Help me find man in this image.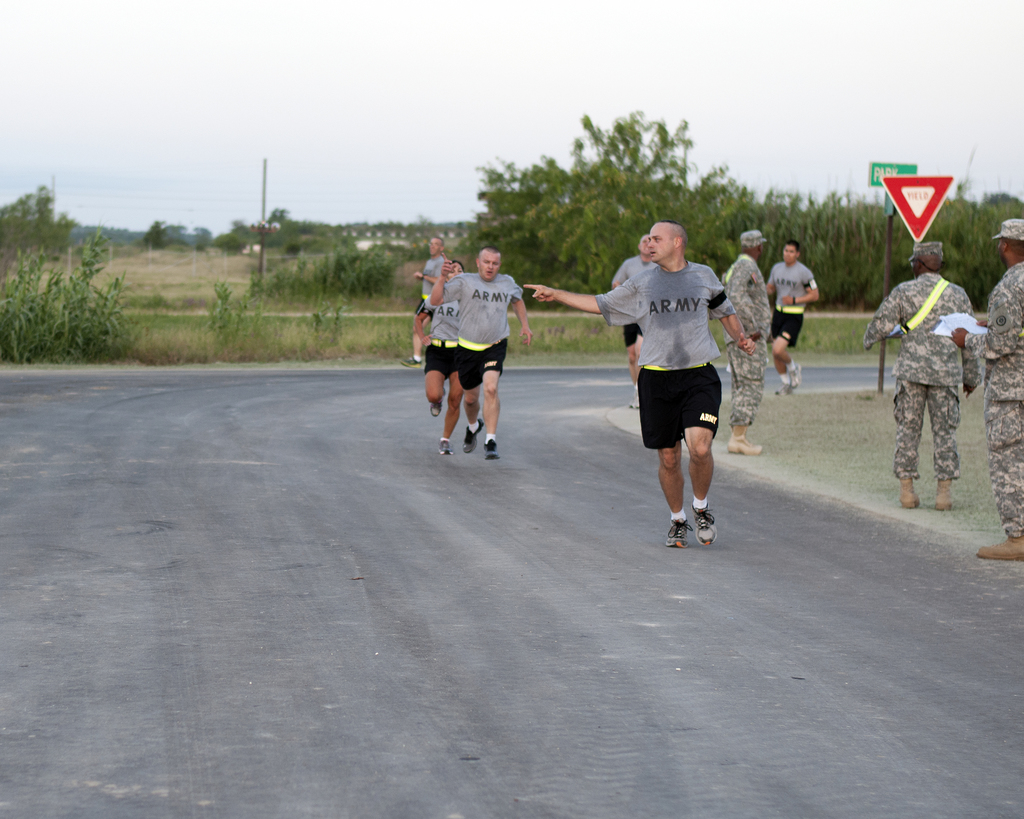
Found it: rect(712, 223, 778, 454).
